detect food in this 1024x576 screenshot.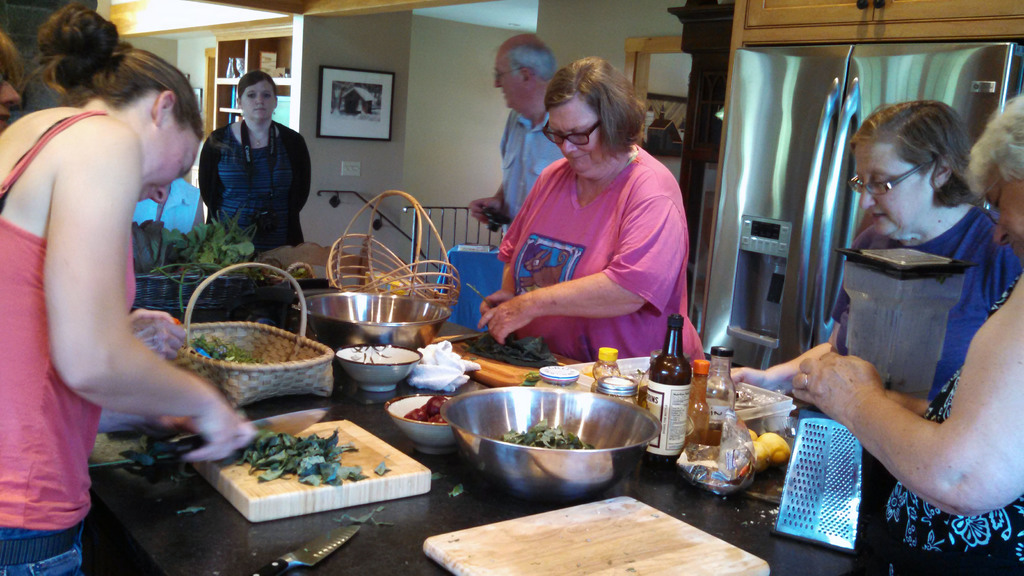
Detection: <region>408, 393, 445, 423</region>.
